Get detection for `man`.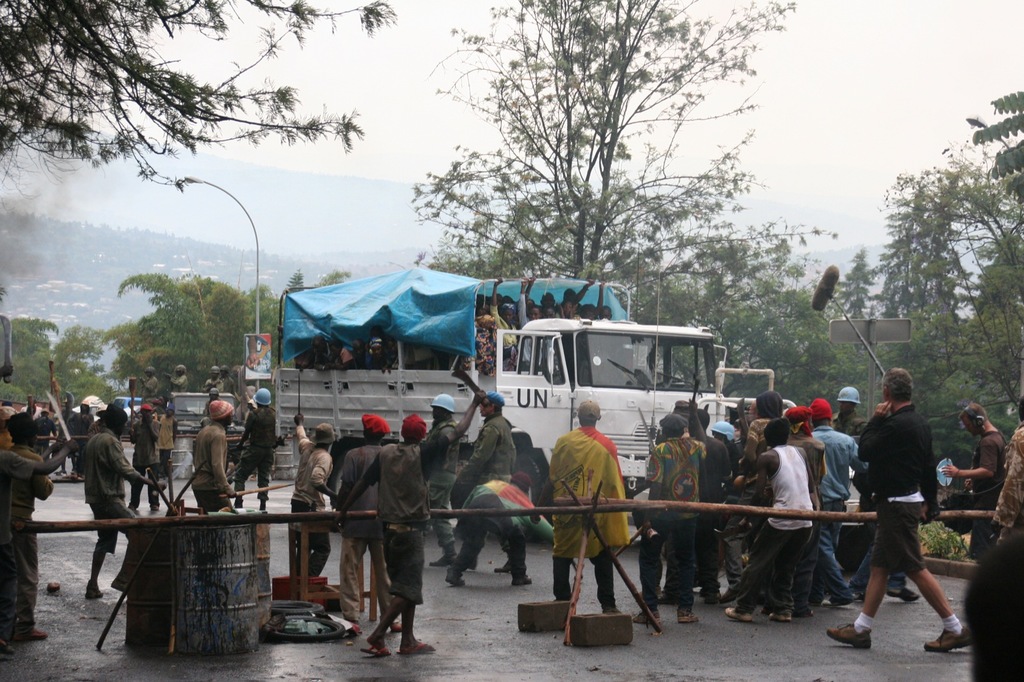
Detection: <region>824, 369, 974, 653</region>.
